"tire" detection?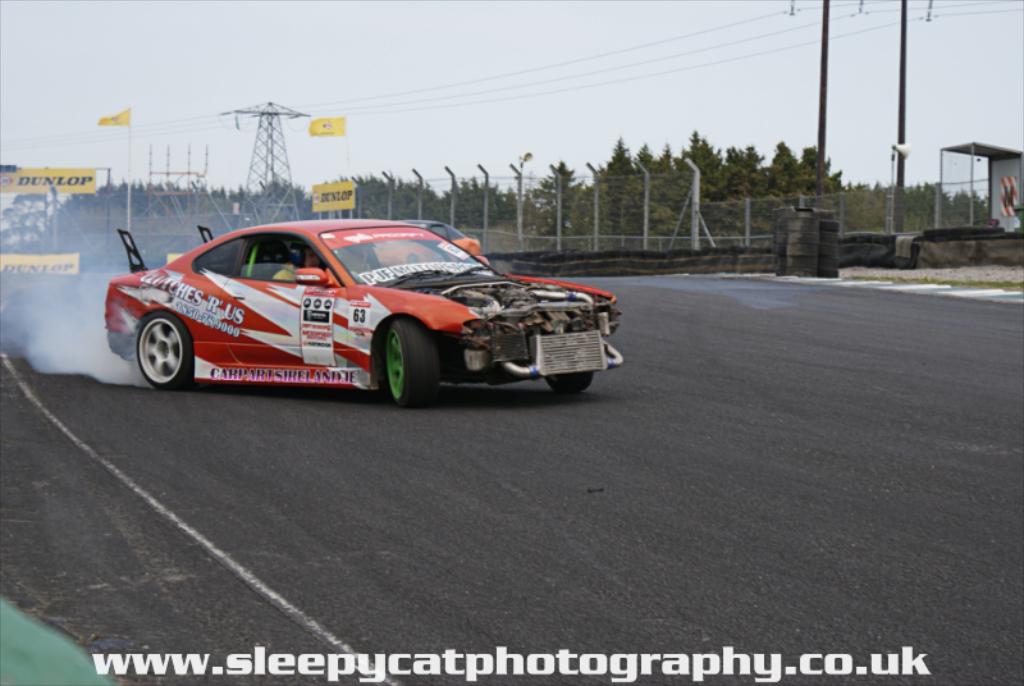
(541, 366, 596, 389)
